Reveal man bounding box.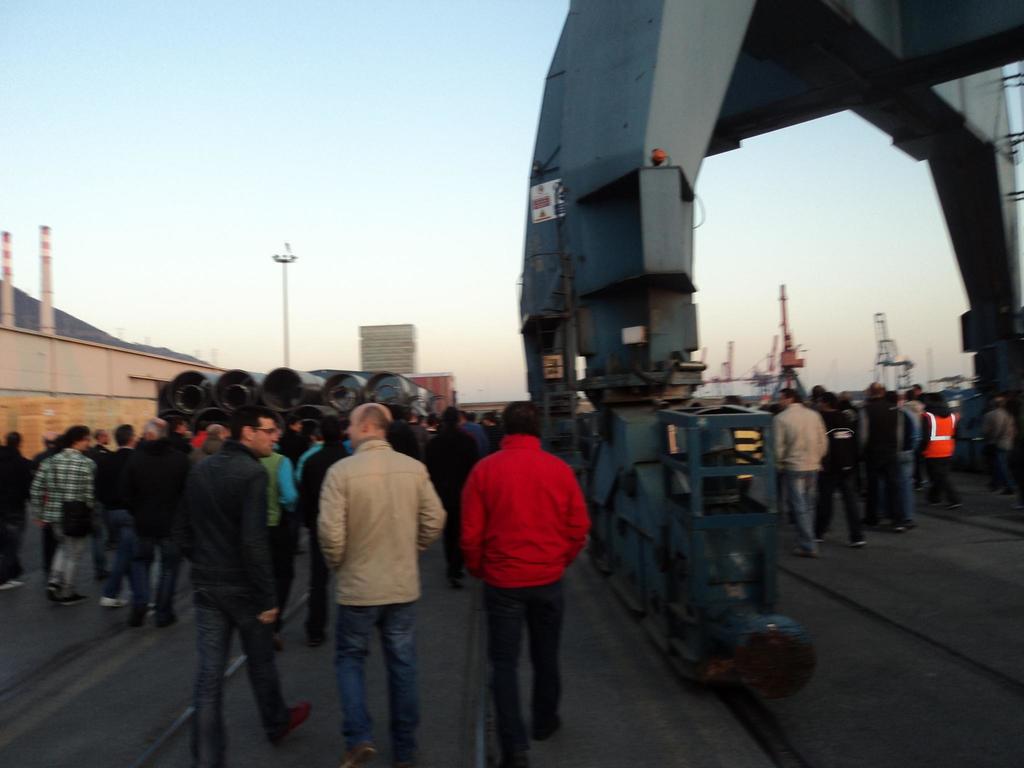
Revealed: rect(980, 397, 1014, 495).
